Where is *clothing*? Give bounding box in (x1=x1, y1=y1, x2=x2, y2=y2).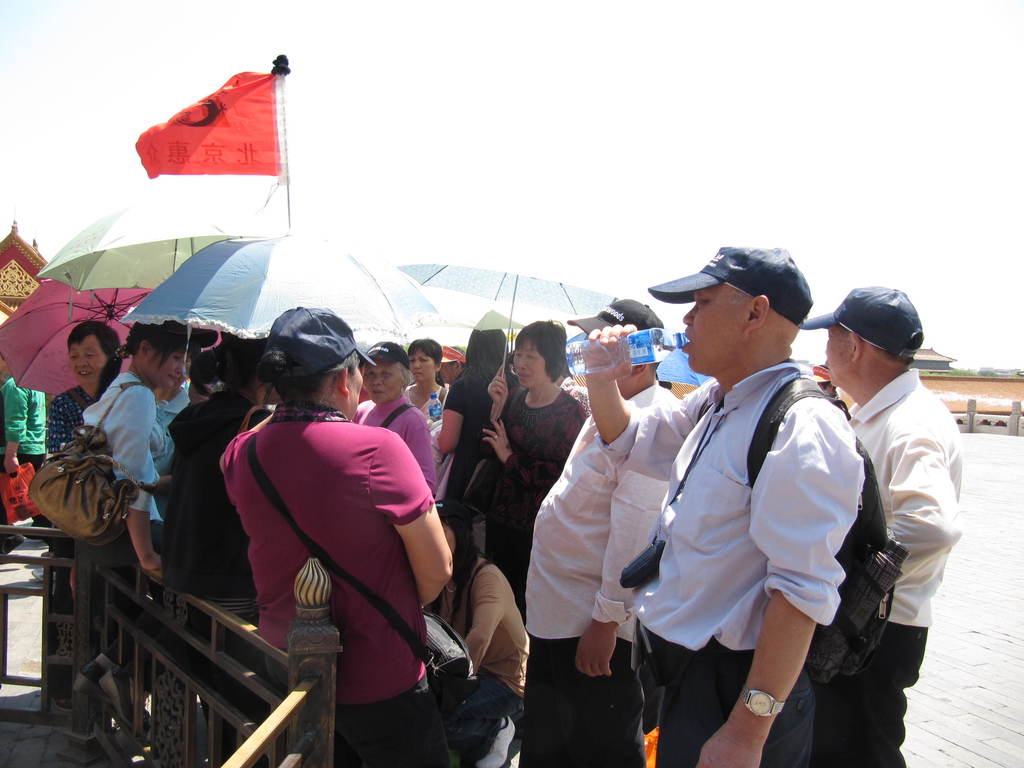
(x1=802, y1=368, x2=964, y2=767).
